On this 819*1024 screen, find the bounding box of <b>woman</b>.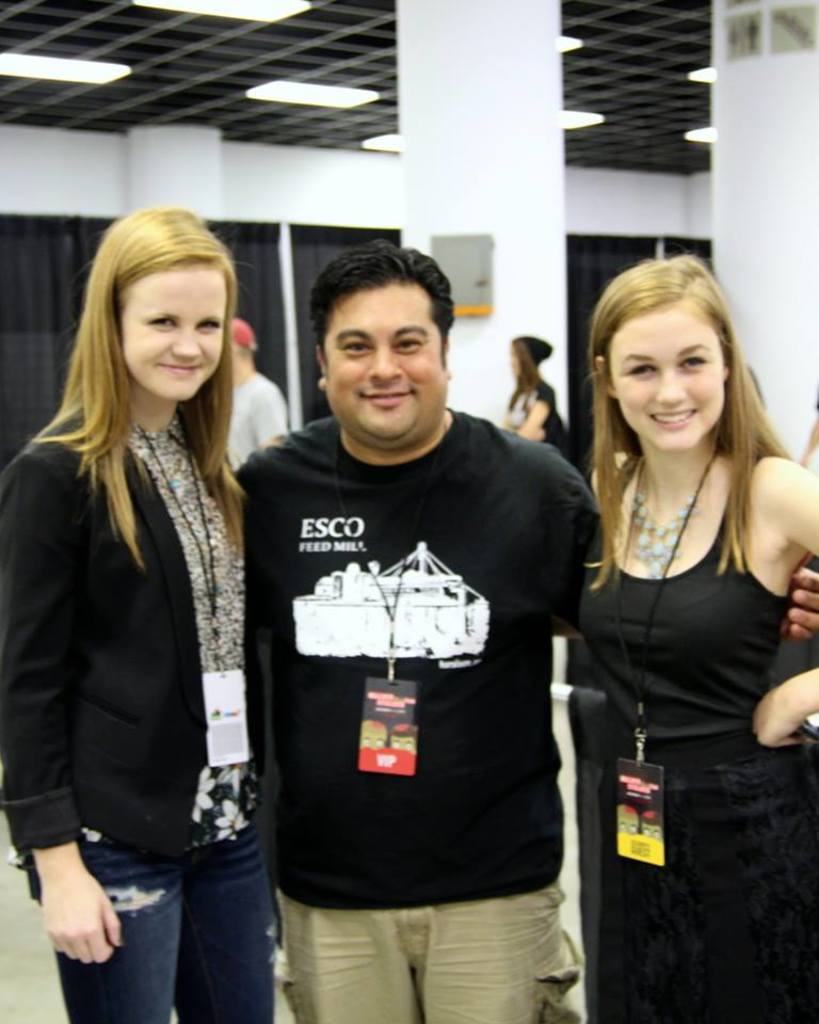
Bounding box: bbox(0, 207, 290, 1023).
